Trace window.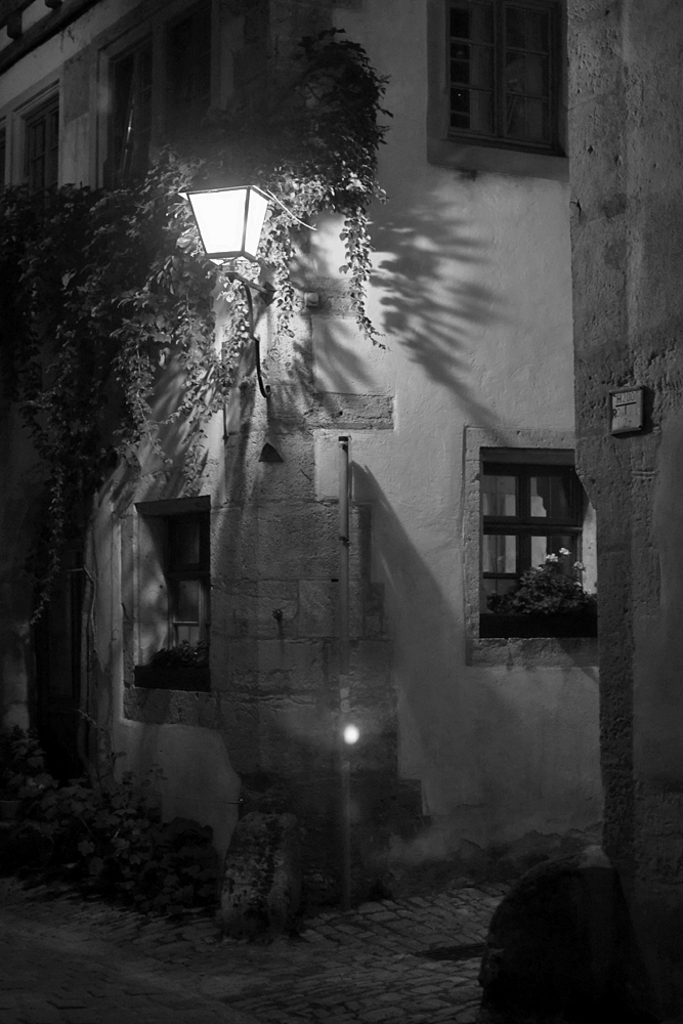
Traced to [left=159, top=0, right=217, bottom=157].
